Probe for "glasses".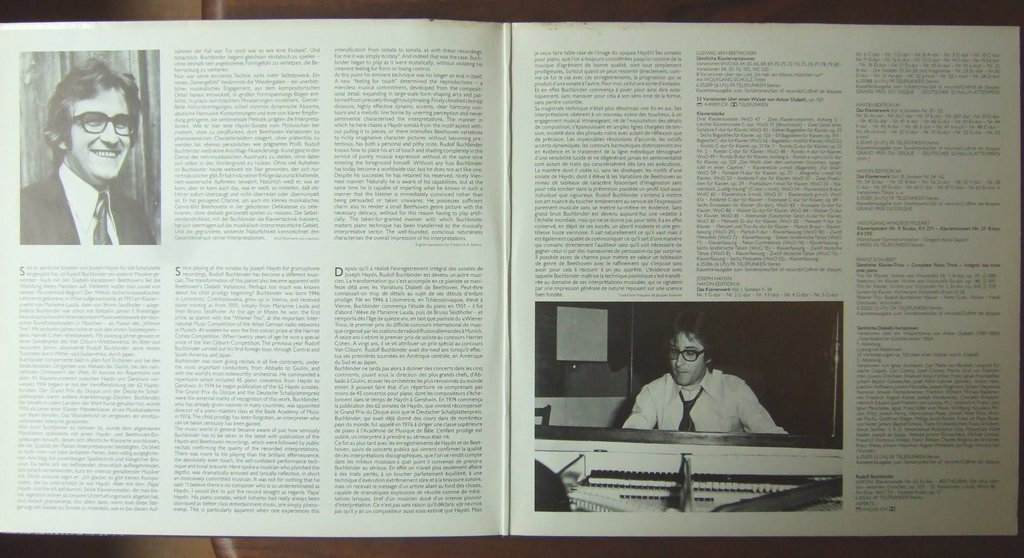
Probe result: box(44, 106, 141, 145).
